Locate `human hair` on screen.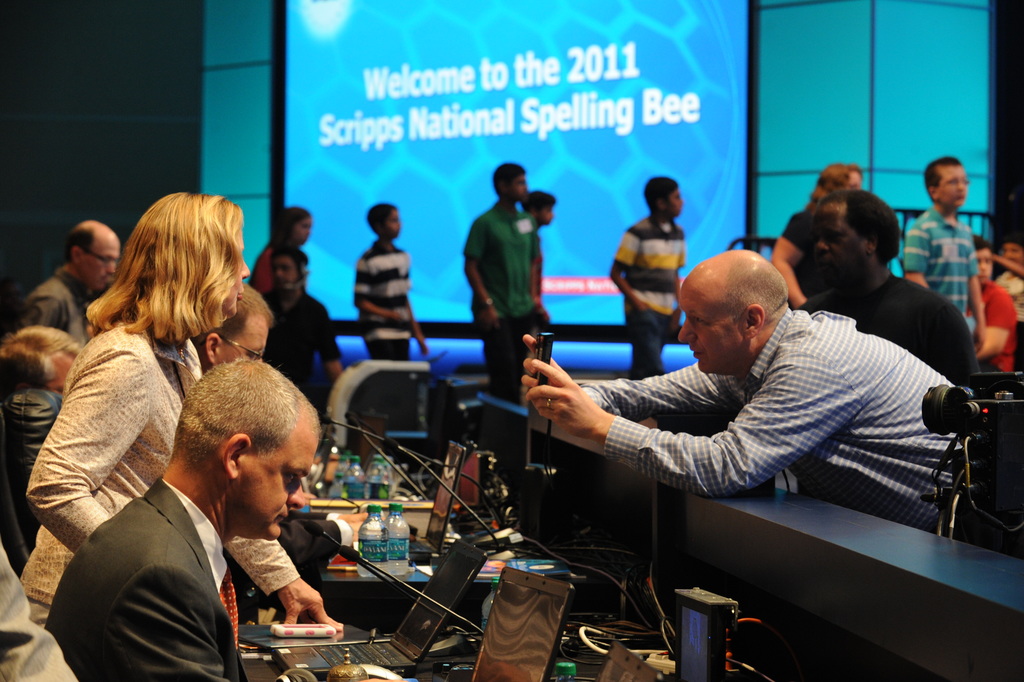
On screen at region(272, 250, 309, 275).
